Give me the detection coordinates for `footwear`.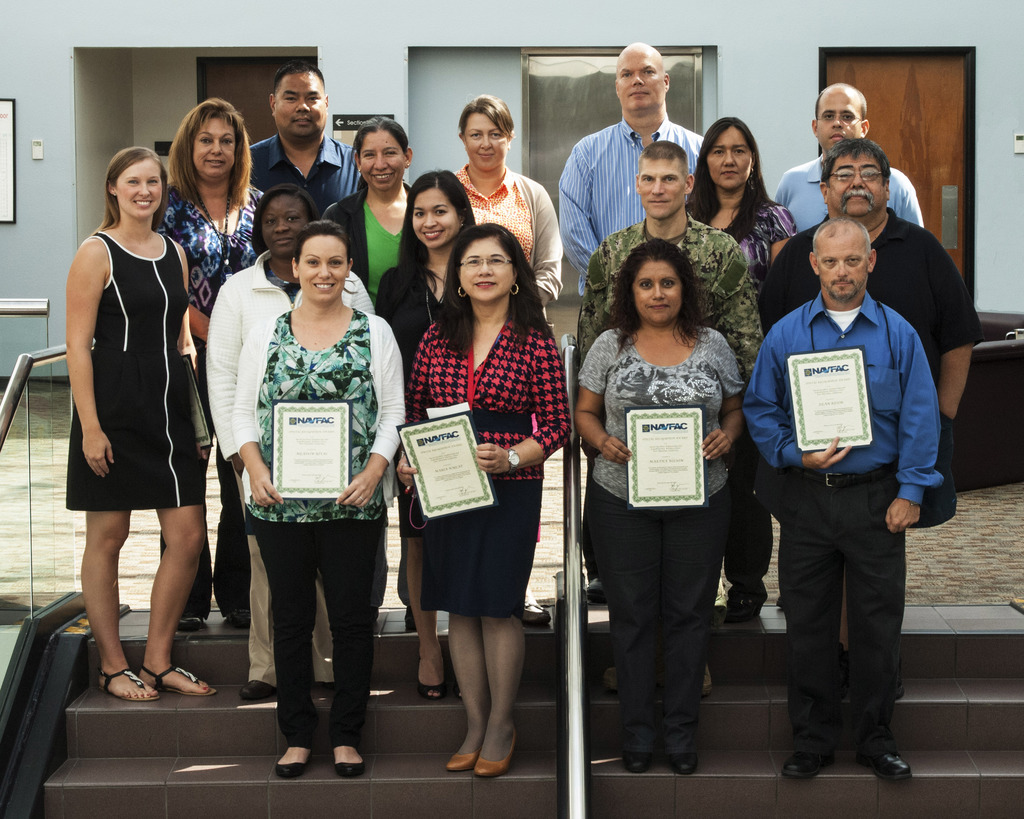
l=666, t=748, r=689, b=773.
